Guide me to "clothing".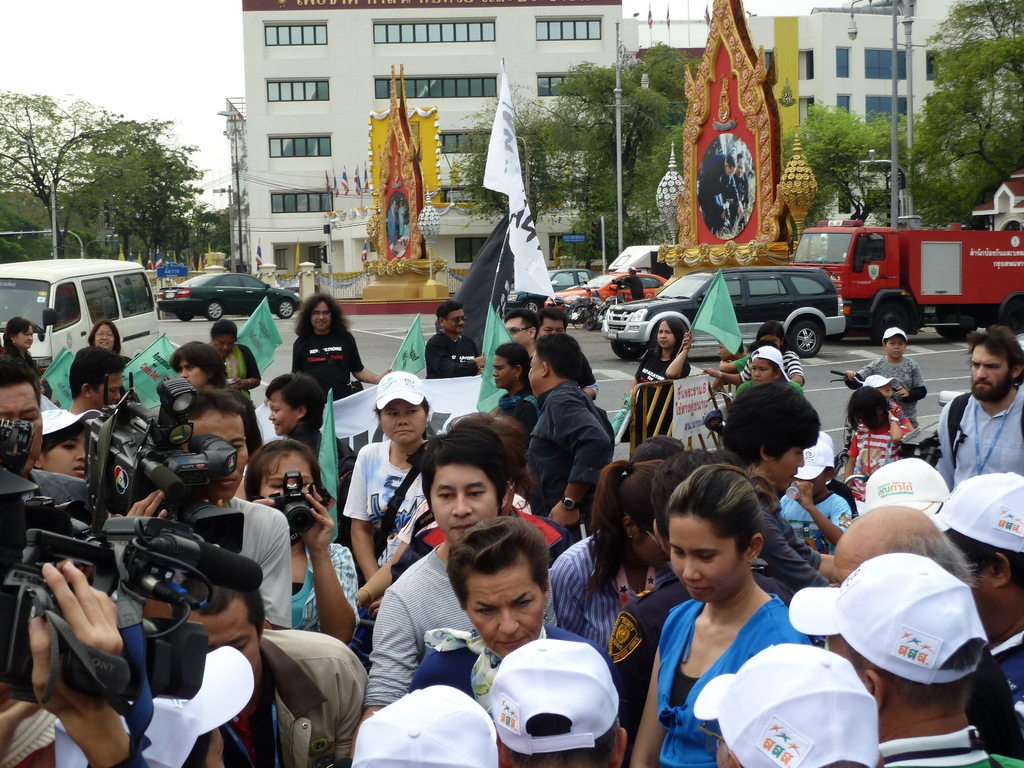
Guidance: region(841, 410, 897, 502).
